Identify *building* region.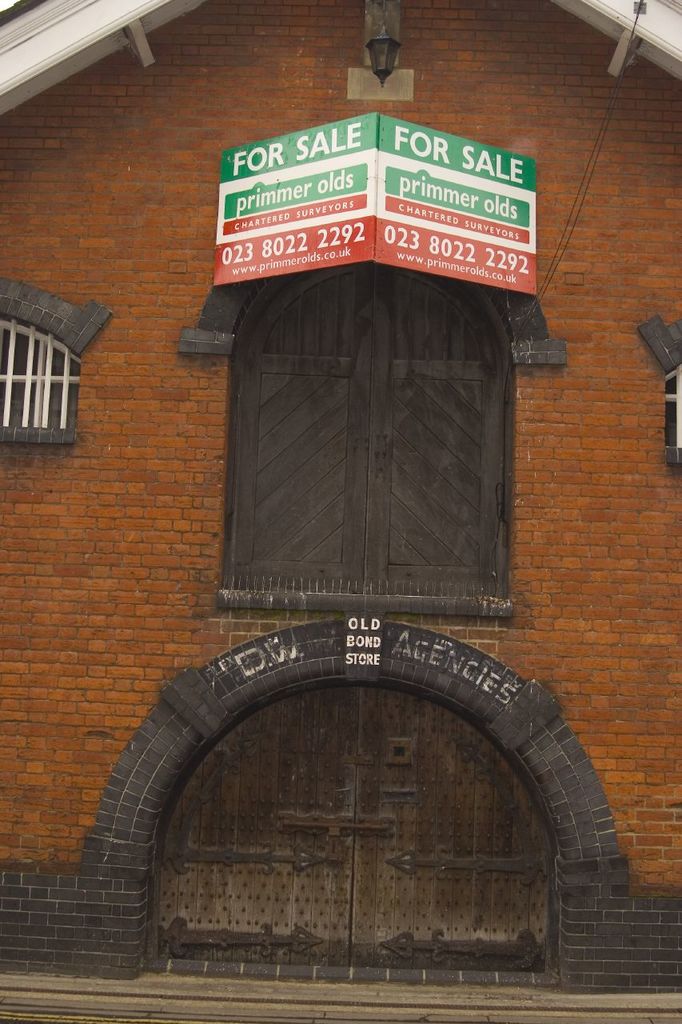
Region: {"x1": 0, "y1": 0, "x2": 681, "y2": 1023}.
